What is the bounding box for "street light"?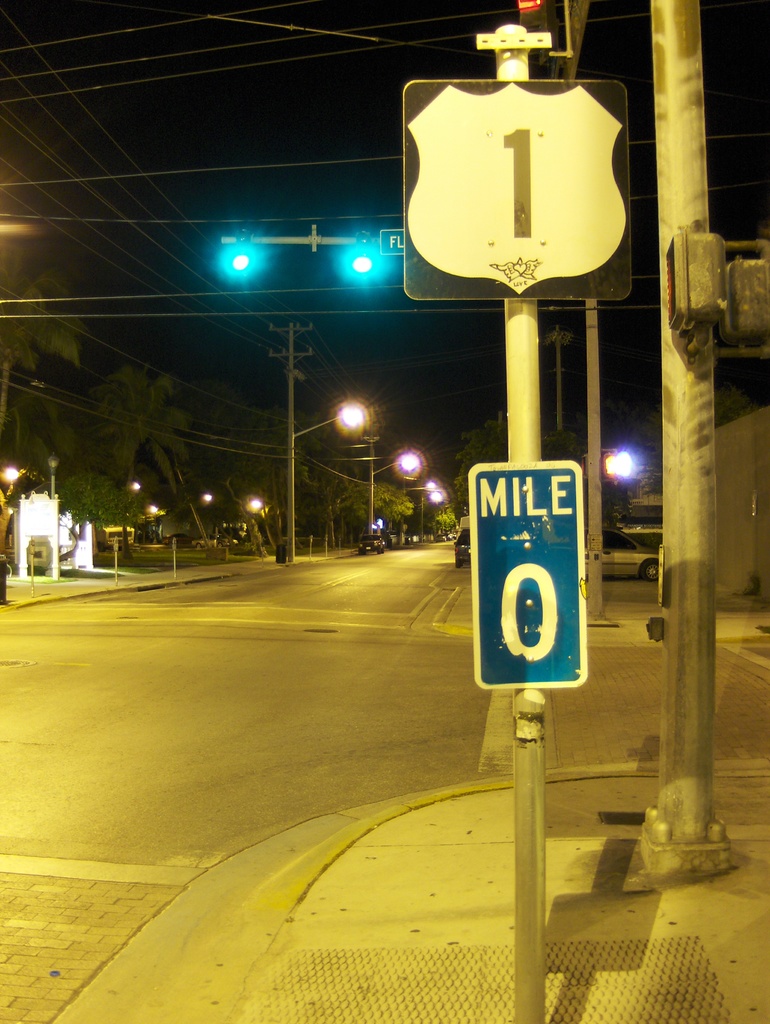
crop(396, 481, 455, 547).
